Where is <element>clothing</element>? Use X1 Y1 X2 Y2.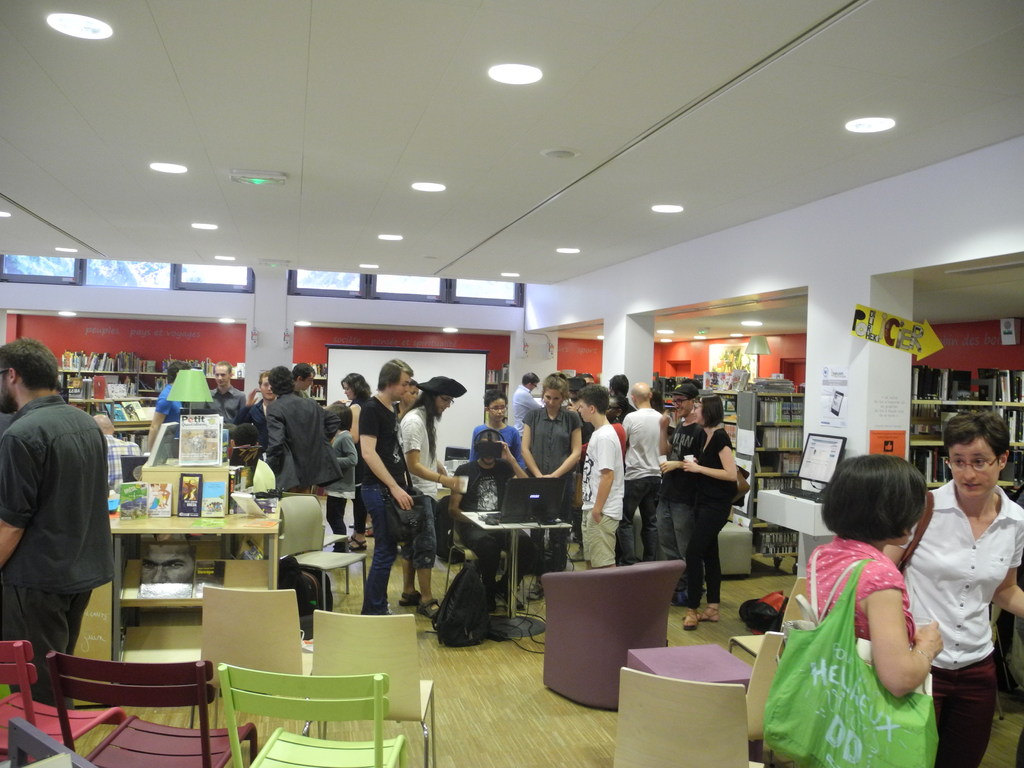
655 417 707 499.
